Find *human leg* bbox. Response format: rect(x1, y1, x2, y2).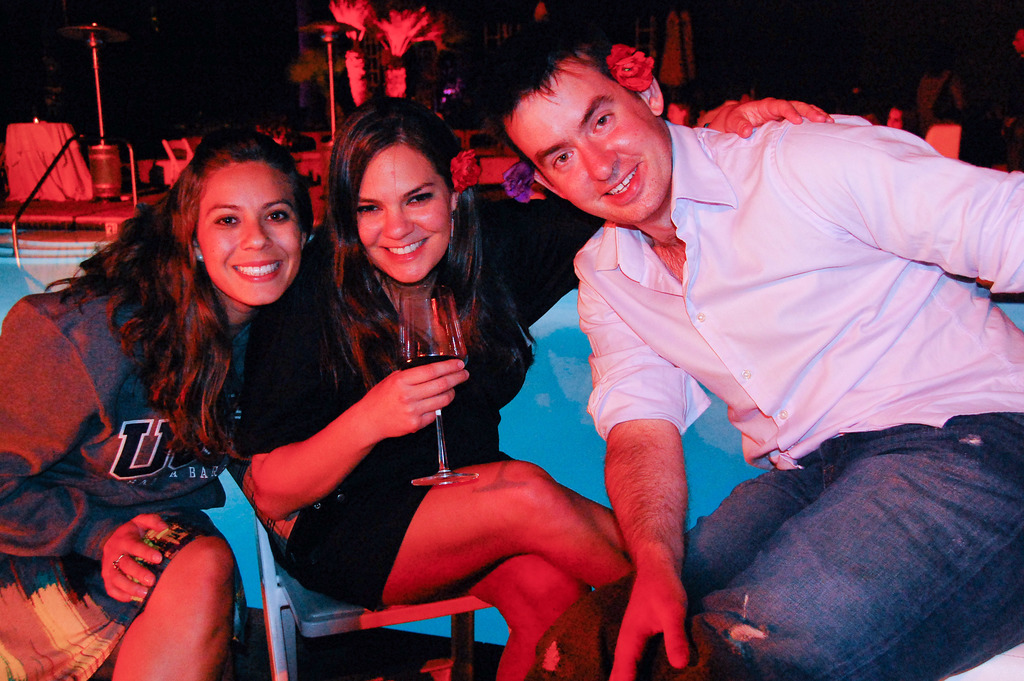
rect(526, 455, 810, 680).
